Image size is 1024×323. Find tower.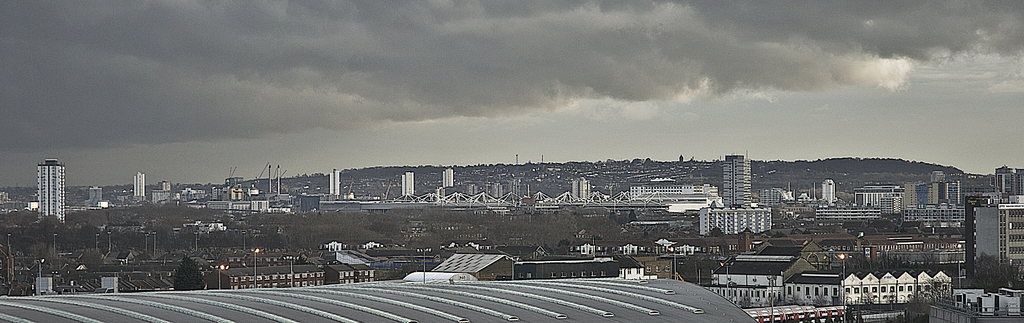
35, 156, 66, 223.
